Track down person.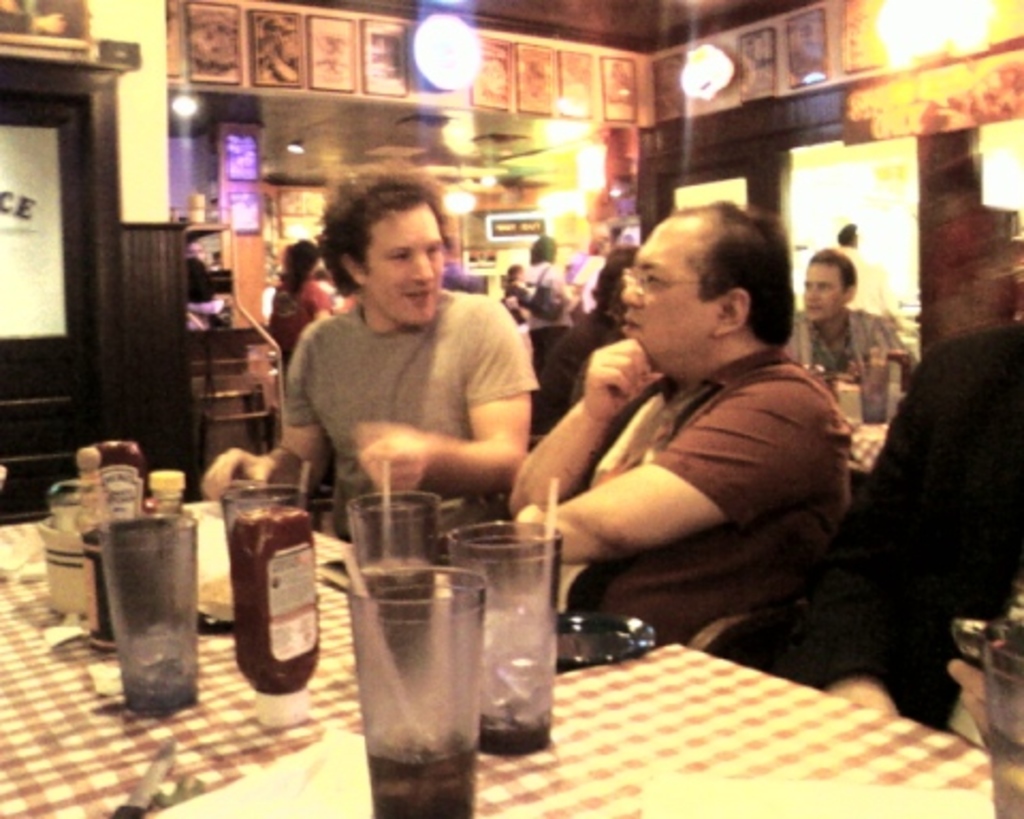
Tracked to [781, 252, 907, 401].
